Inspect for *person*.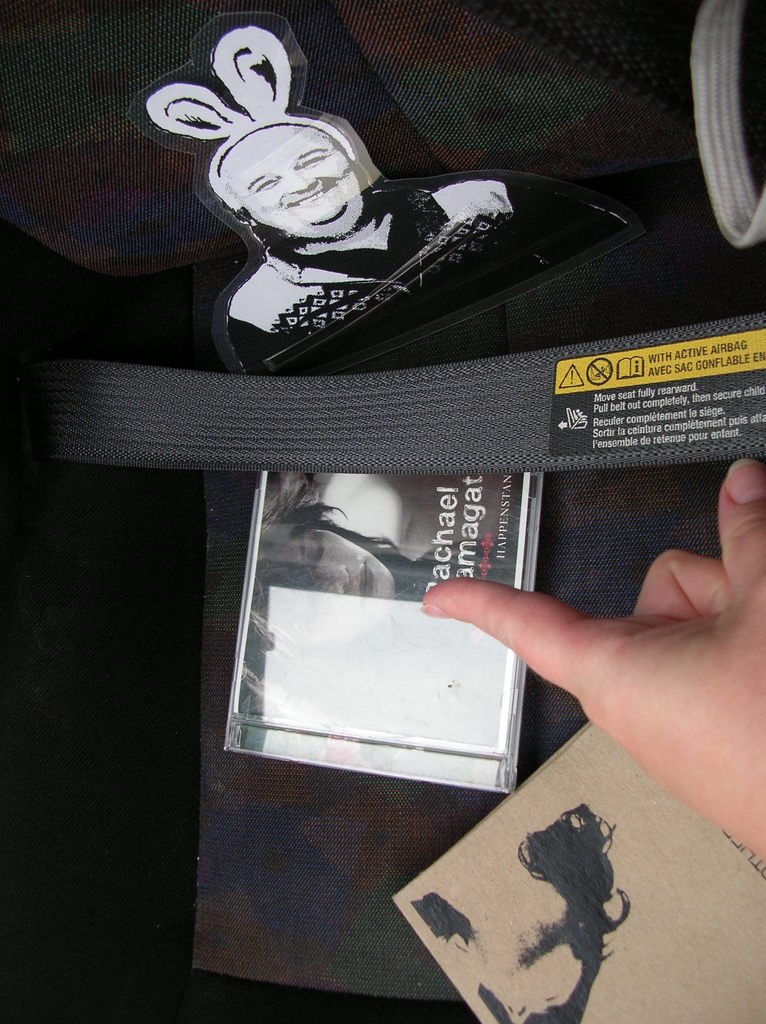
Inspection: (421, 458, 763, 861).
